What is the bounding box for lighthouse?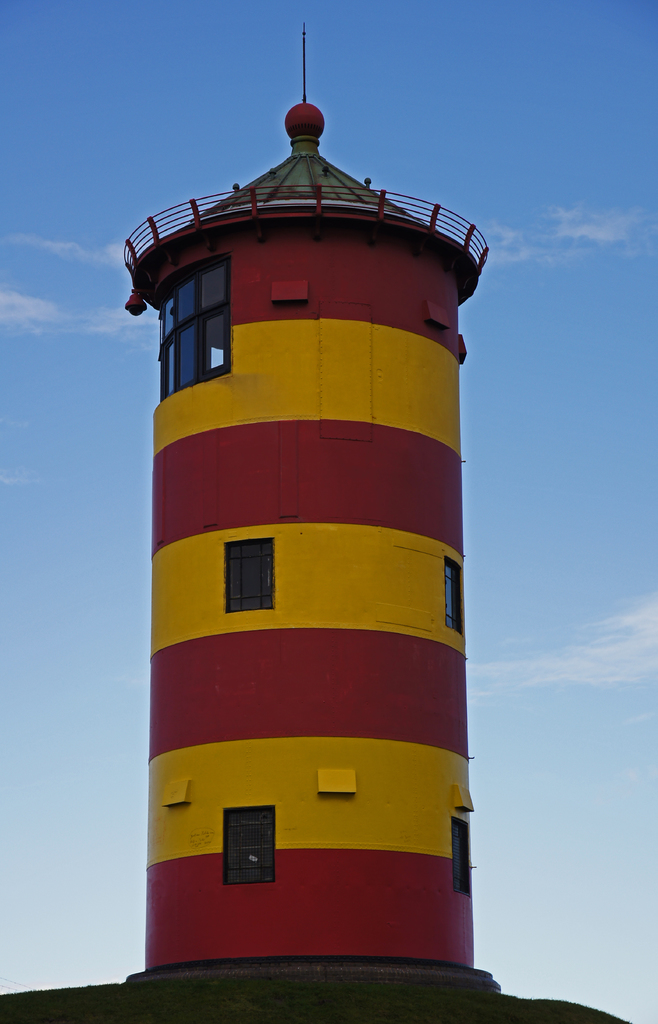
[125, 22, 498, 990].
